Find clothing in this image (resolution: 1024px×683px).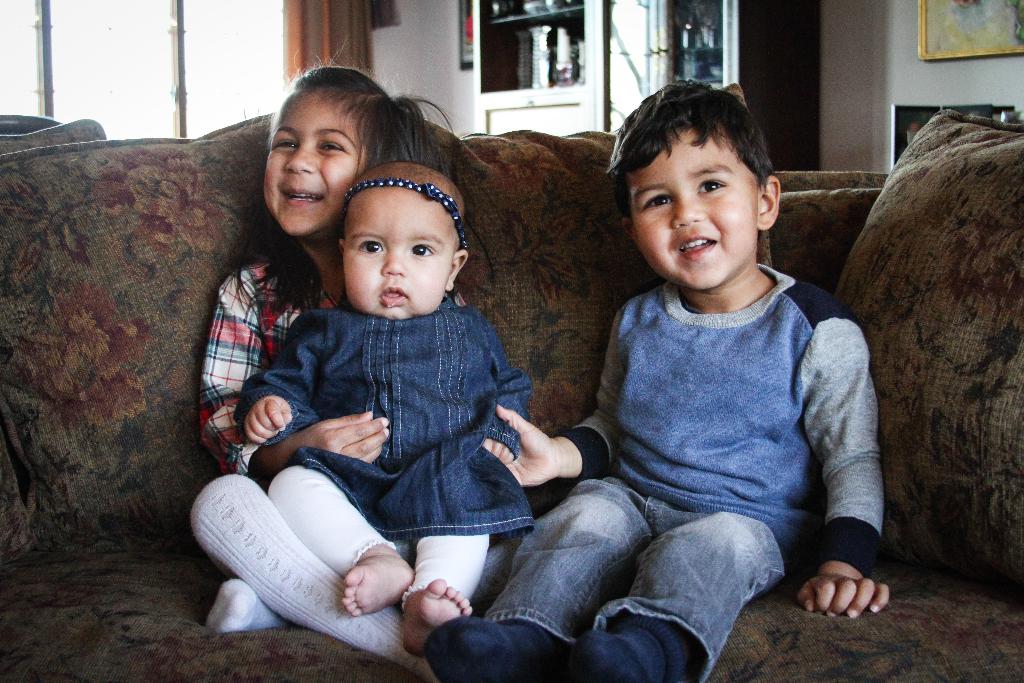
left=555, top=204, right=888, bottom=636.
